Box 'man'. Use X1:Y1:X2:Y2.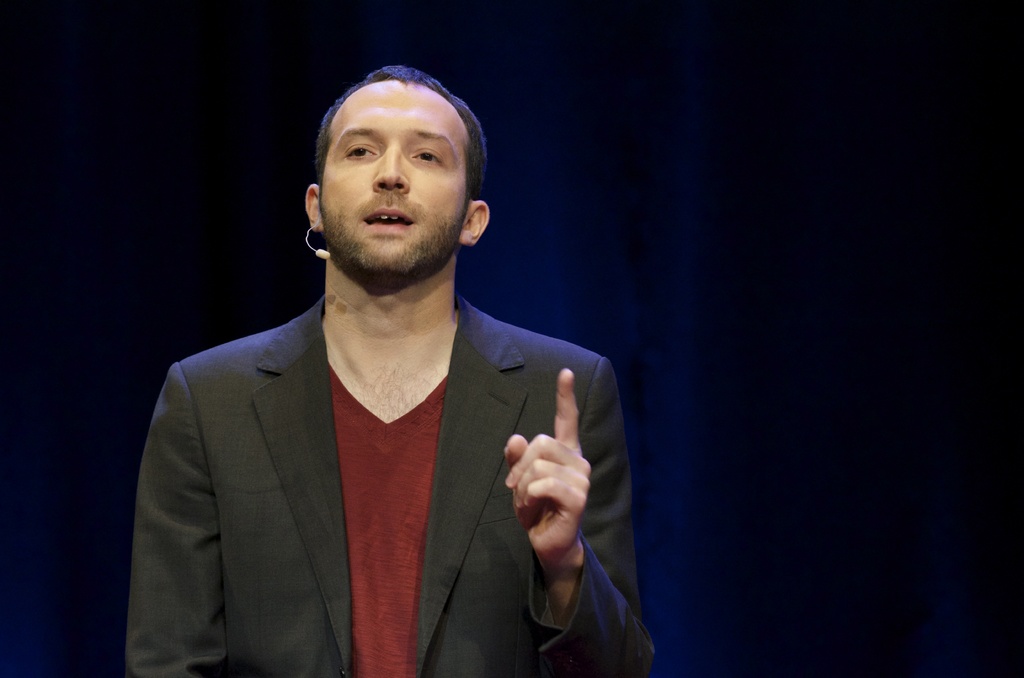
121:47:662:677.
